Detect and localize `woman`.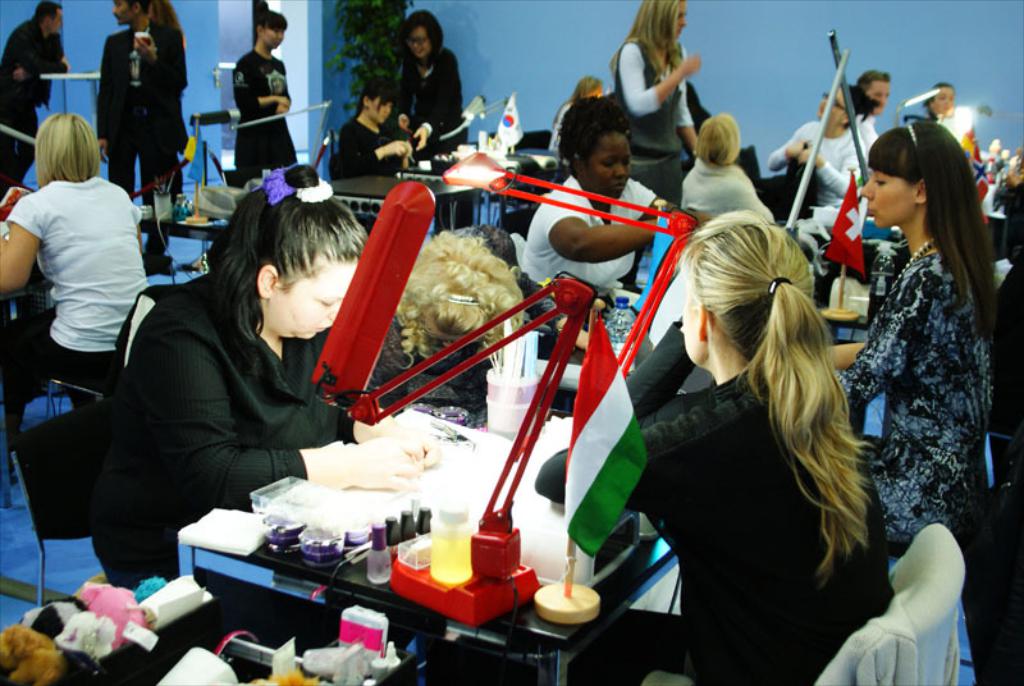
Localized at BBox(836, 97, 1002, 622).
